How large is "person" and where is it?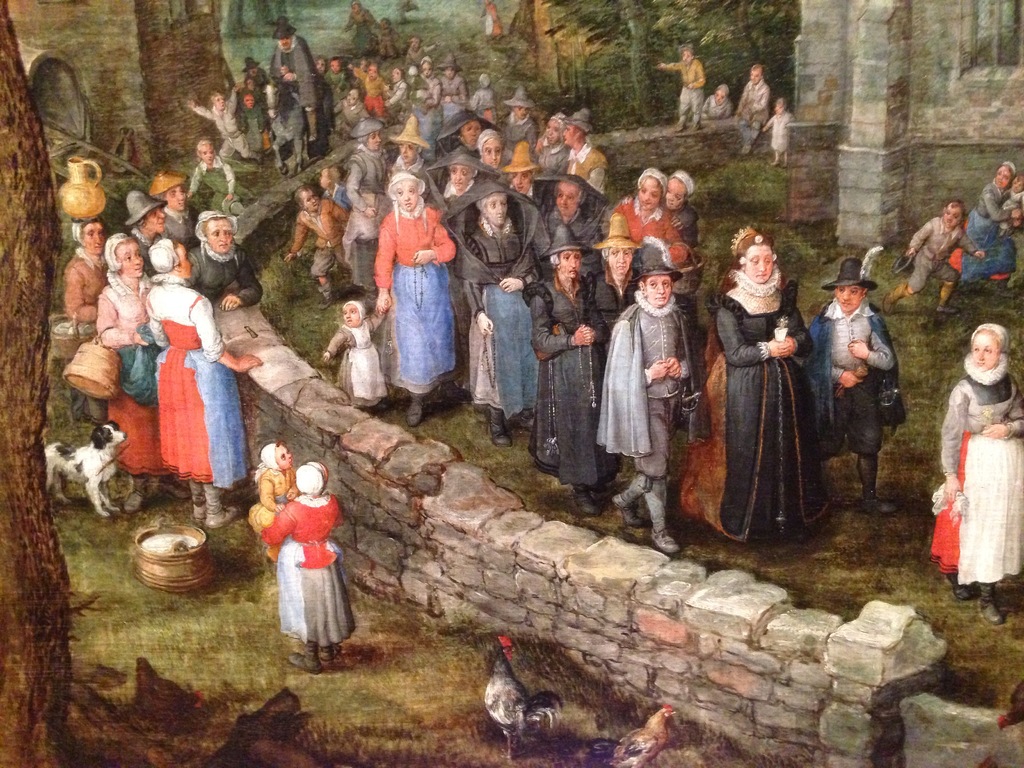
Bounding box: Rect(256, 442, 301, 550).
